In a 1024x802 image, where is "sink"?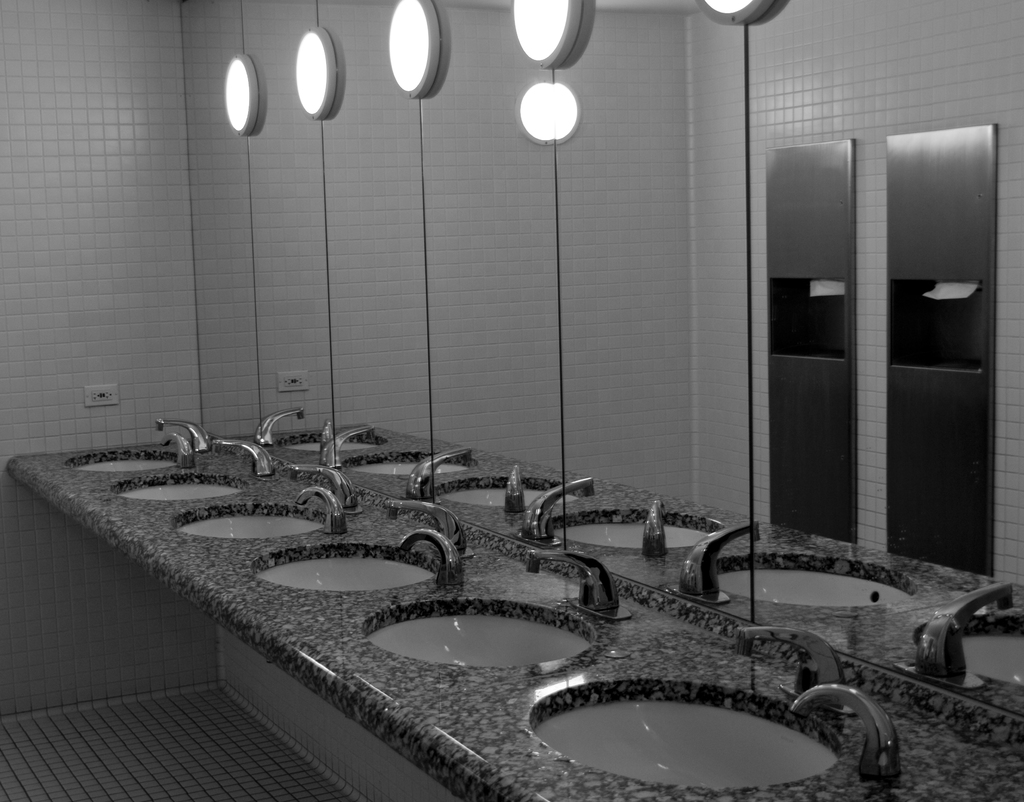
l=113, t=442, r=280, b=500.
